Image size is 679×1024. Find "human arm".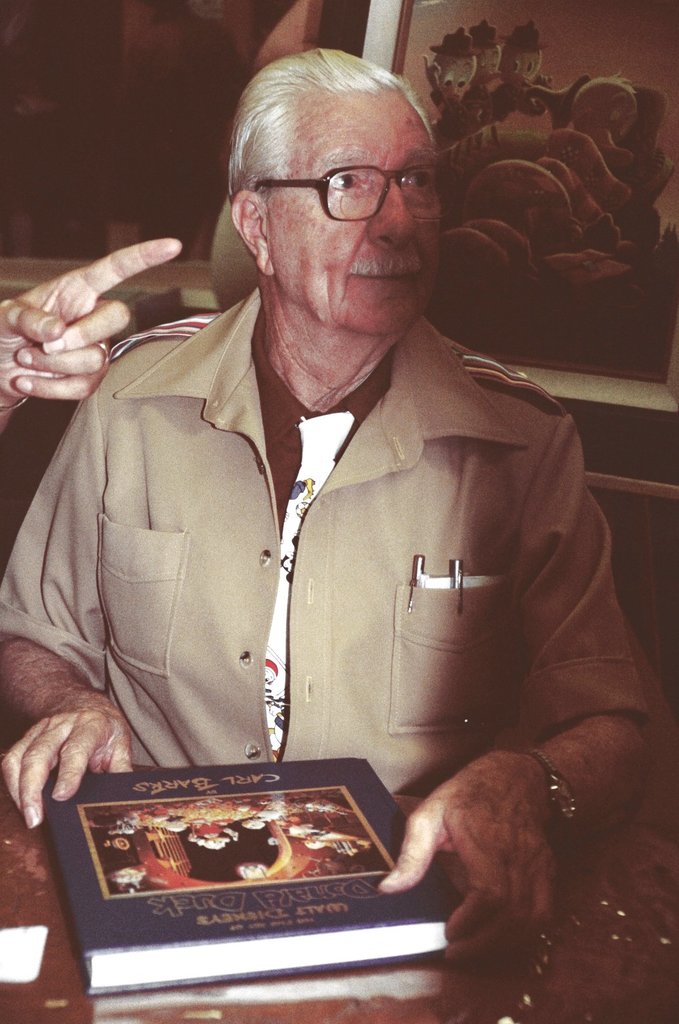
bbox=[369, 414, 651, 974].
